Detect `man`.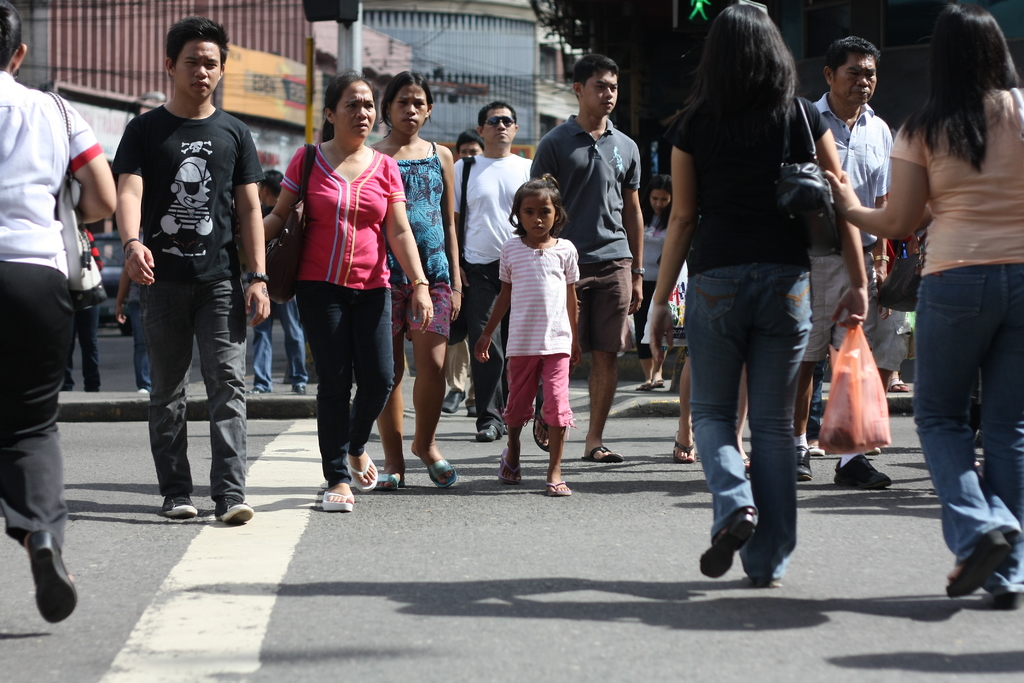
Detected at Rect(102, 35, 271, 529).
